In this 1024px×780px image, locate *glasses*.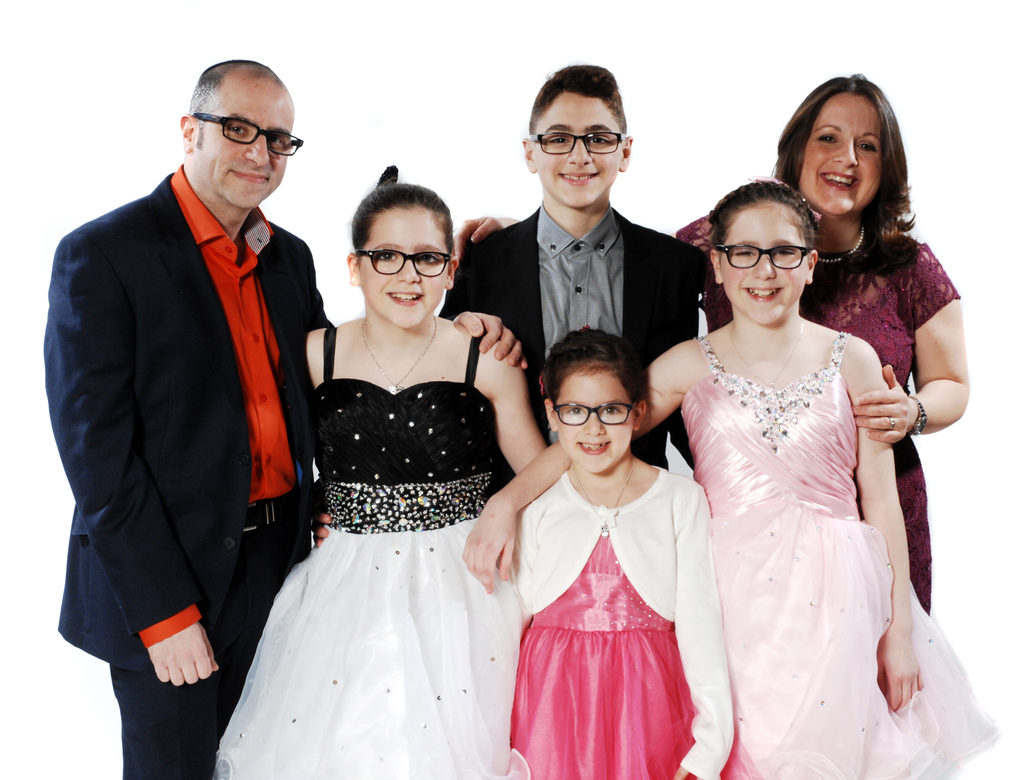
Bounding box: pyautogui.locateOnScreen(186, 108, 303, 165).
